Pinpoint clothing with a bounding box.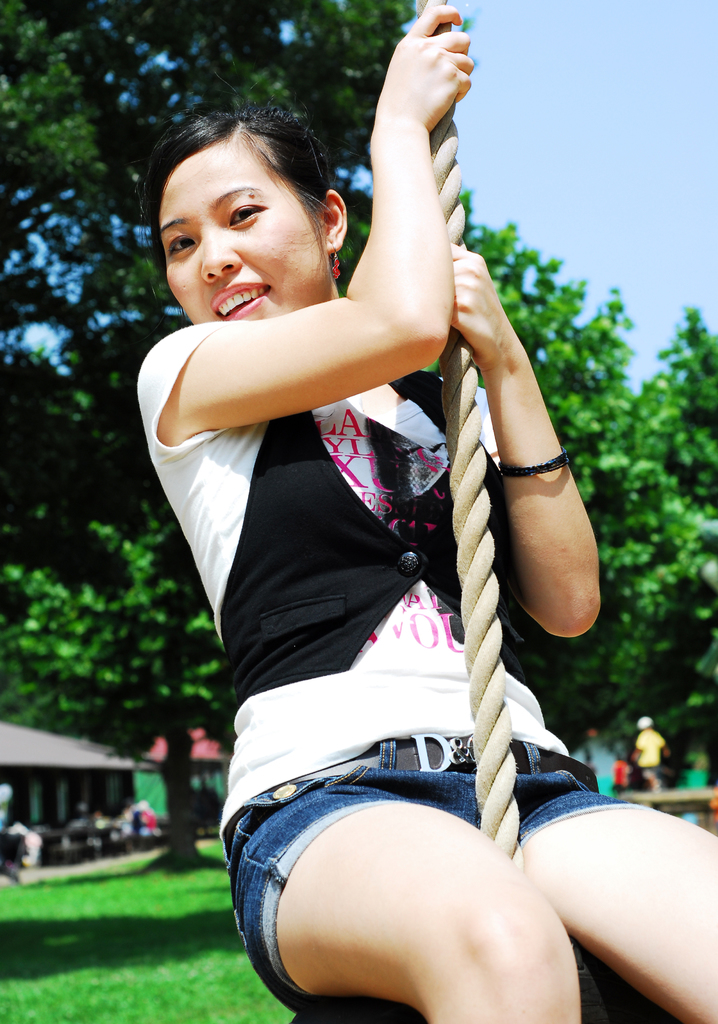
Rect(134, 317, 571, 836).
